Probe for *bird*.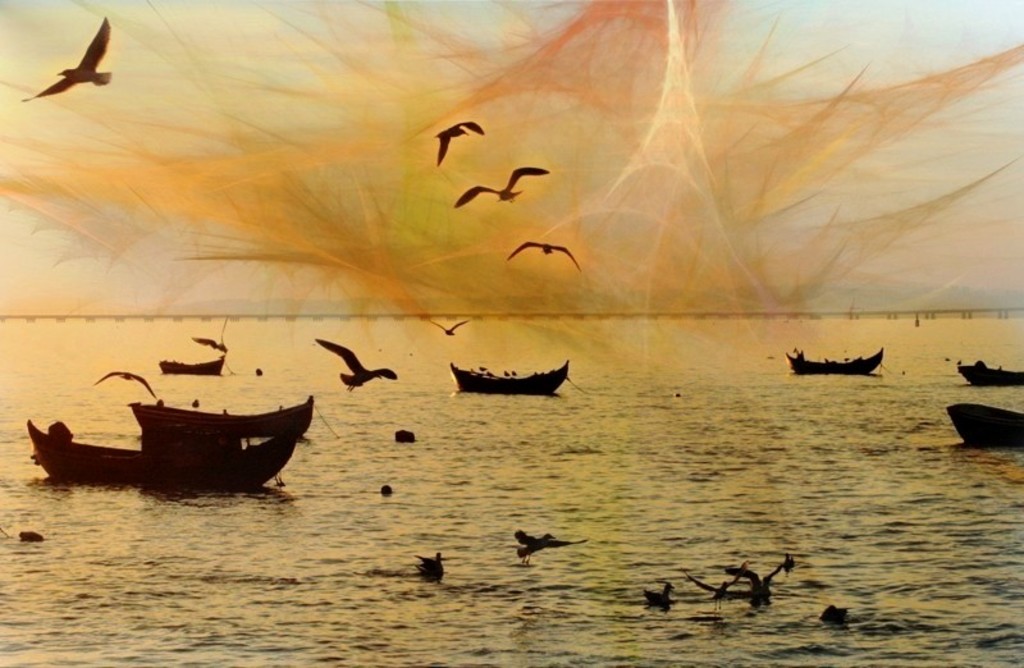
Probe result: Rect(452, 166, 552, 209).
